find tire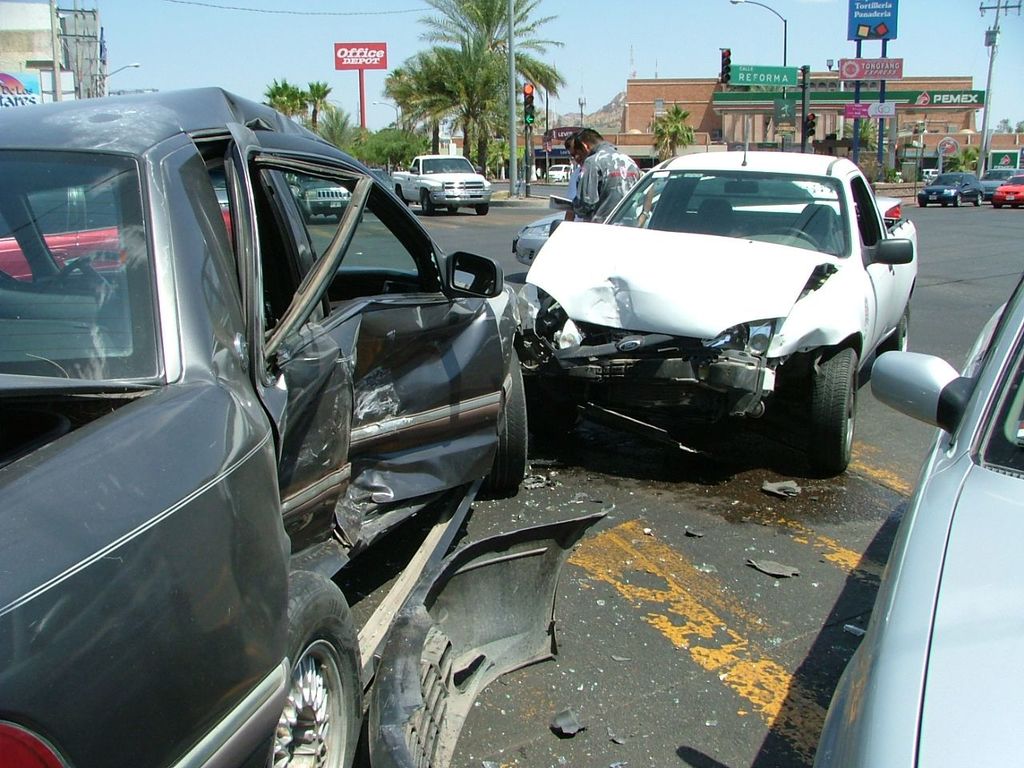
select_region(876, 302, 910, 352)
